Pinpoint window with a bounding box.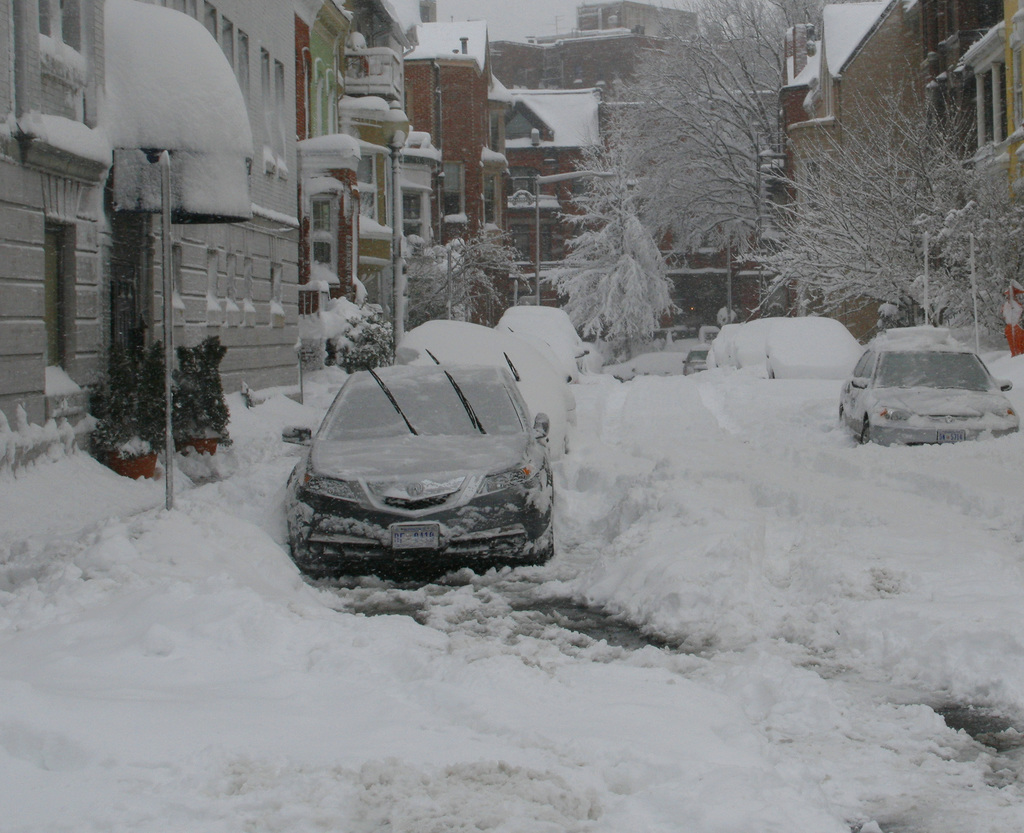
<bbox>35, 0, 79, 53</bbox>.
